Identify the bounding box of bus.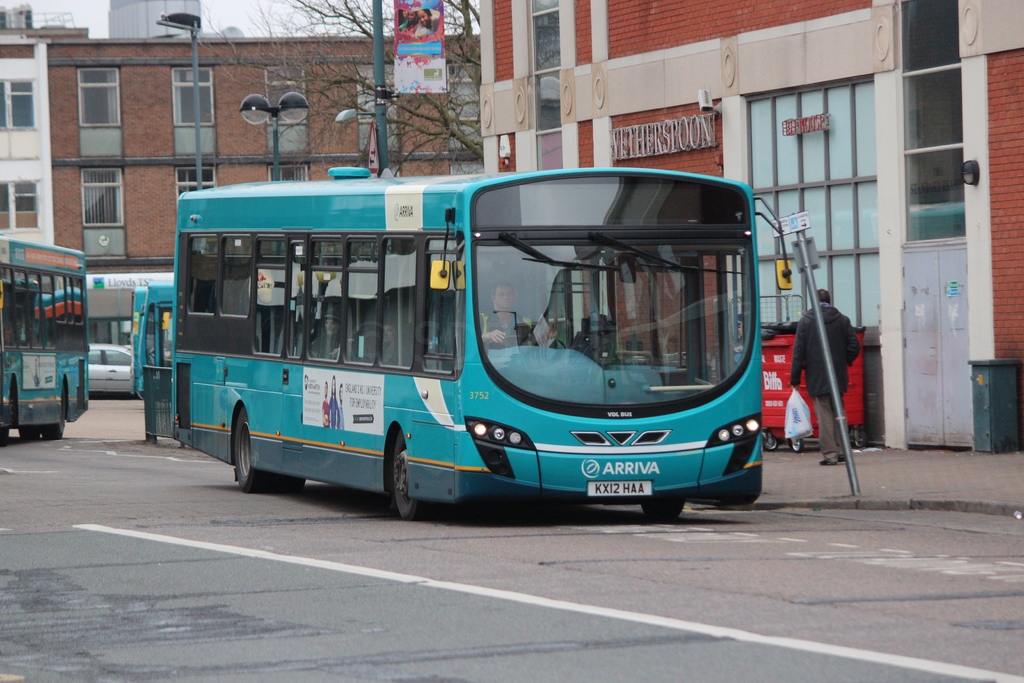
Rect(0, 234, 89, 447).
